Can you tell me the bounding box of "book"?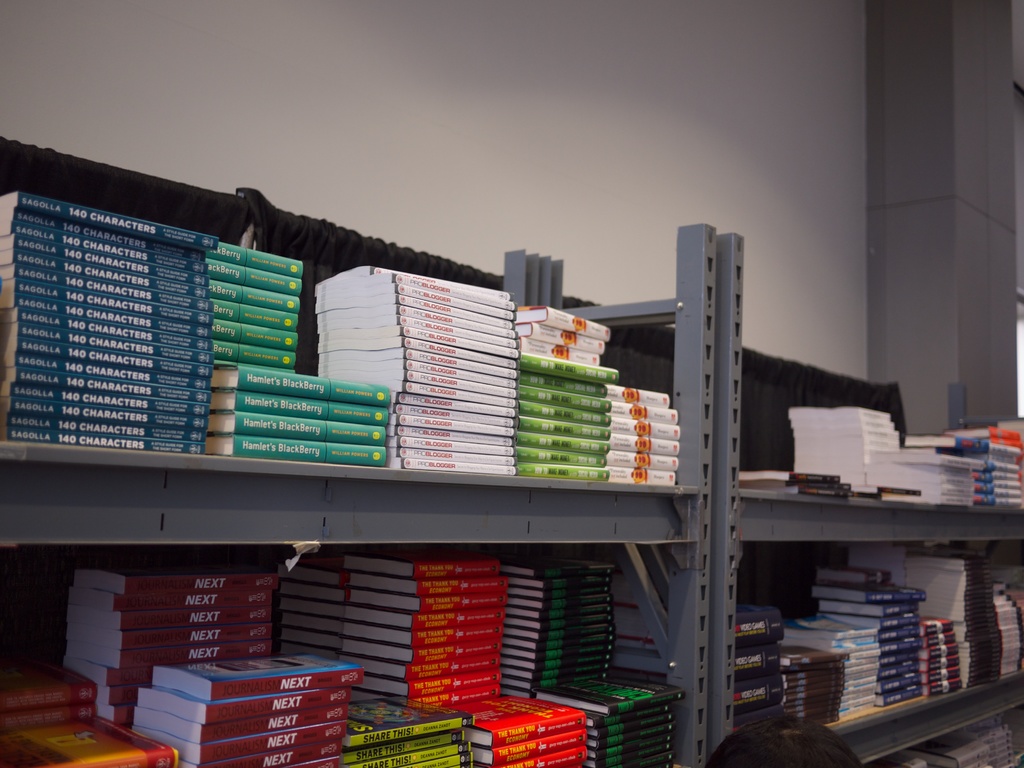
0/186/219/252.
